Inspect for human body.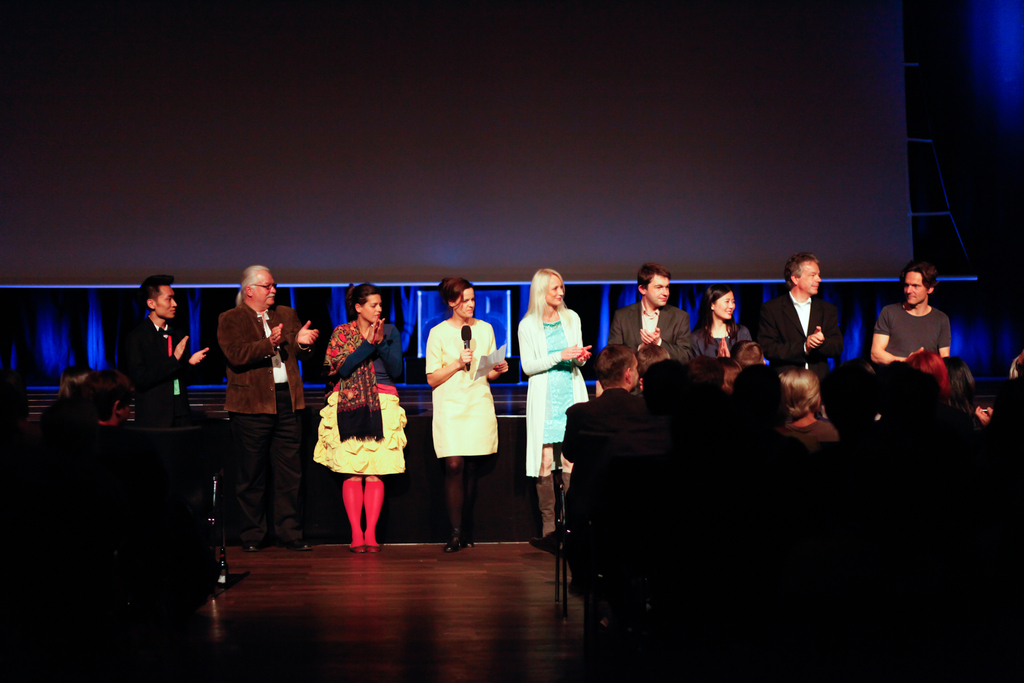
Inspection: x1=423, y1=320, x2=522, y2=559.
